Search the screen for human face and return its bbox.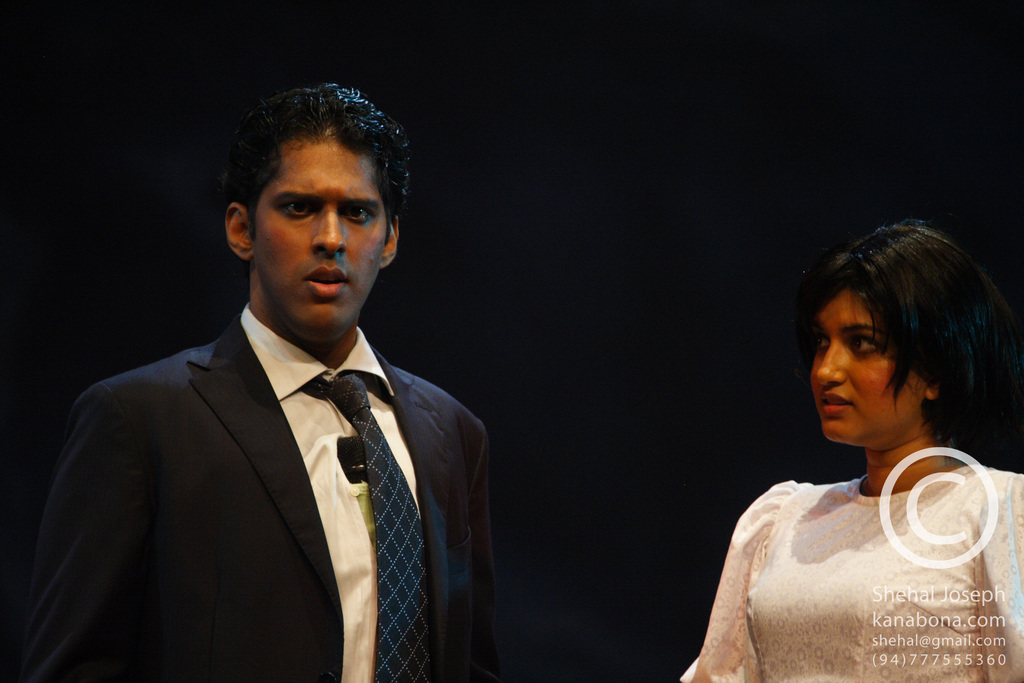
Found: 249:136:384:331.
